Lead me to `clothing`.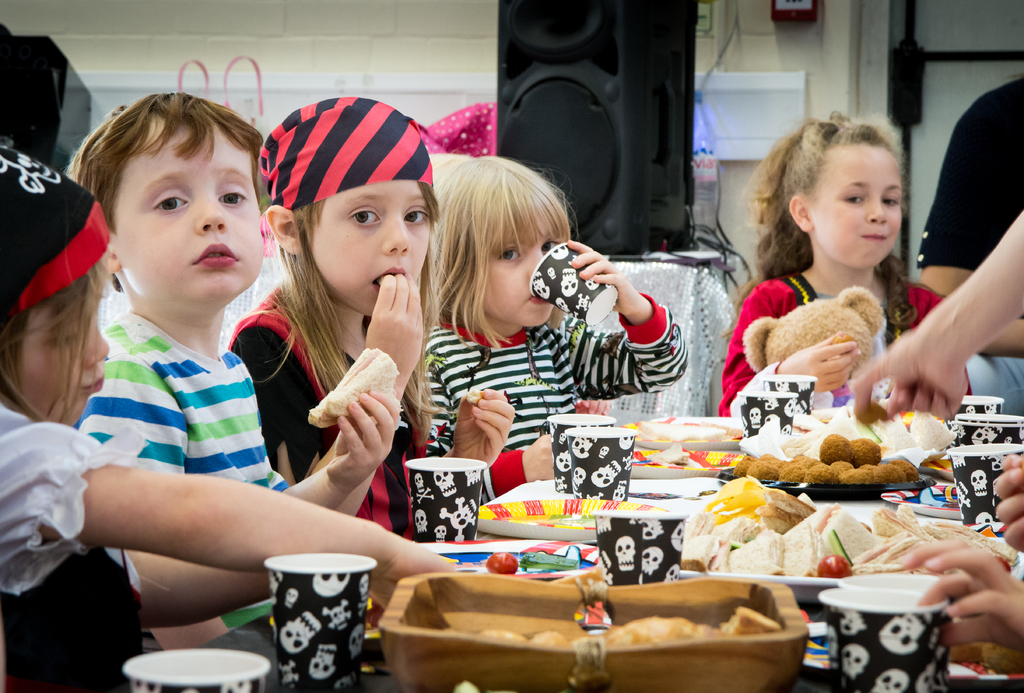
Lead to Rect(208, 288, 433, 558).
